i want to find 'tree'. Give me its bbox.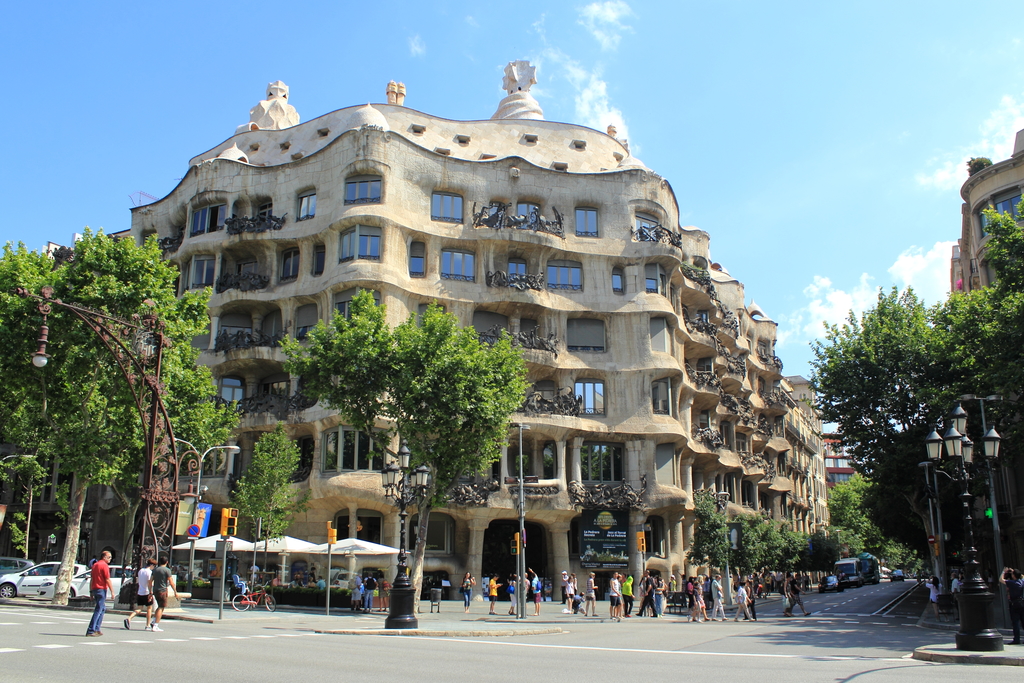
l=278, t=289, r=536, b=620.
